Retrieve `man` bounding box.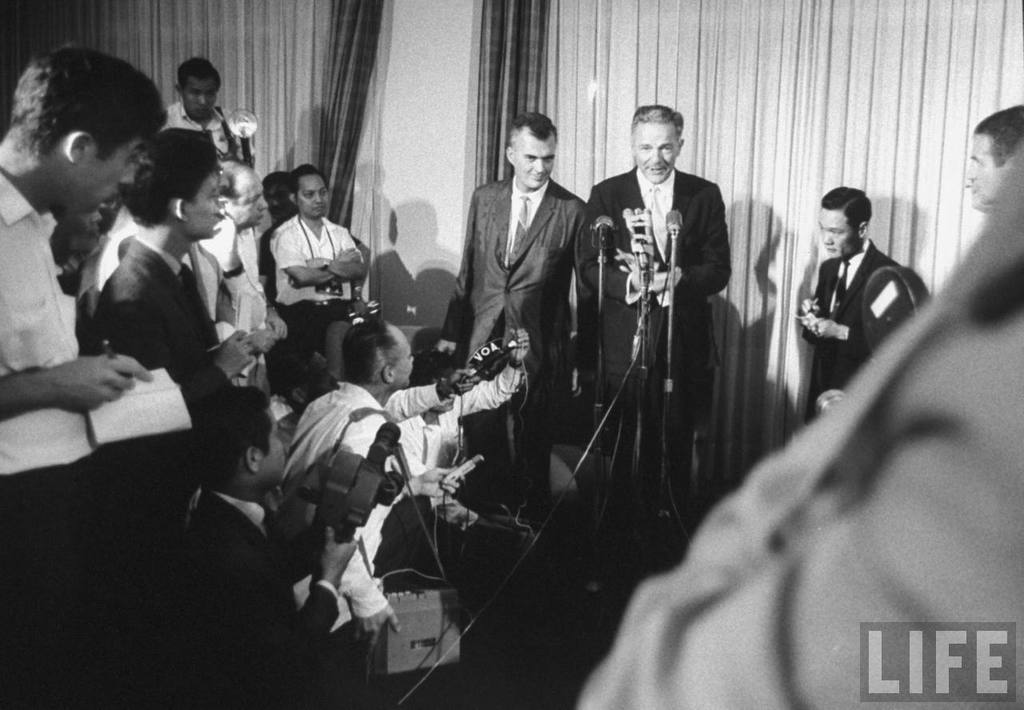
Bounding box: (x1=83, y1=134, x2=234, y2=513).
